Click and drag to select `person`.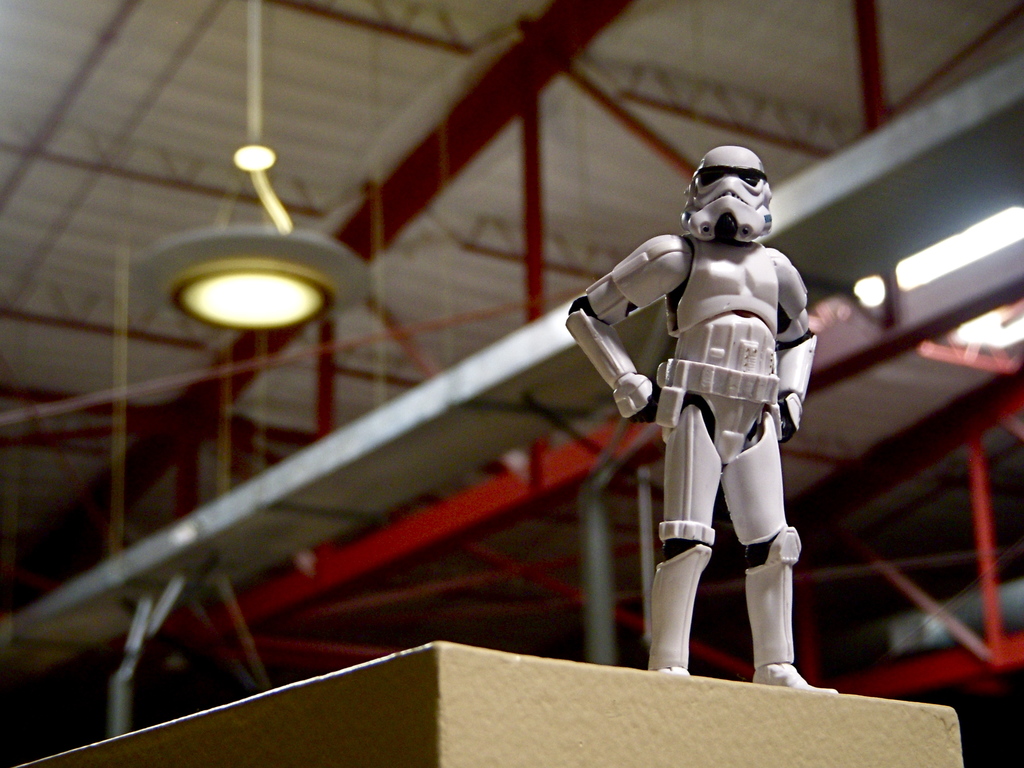
Selection: [x1=537, y1=125, x2=796, y2=633].
